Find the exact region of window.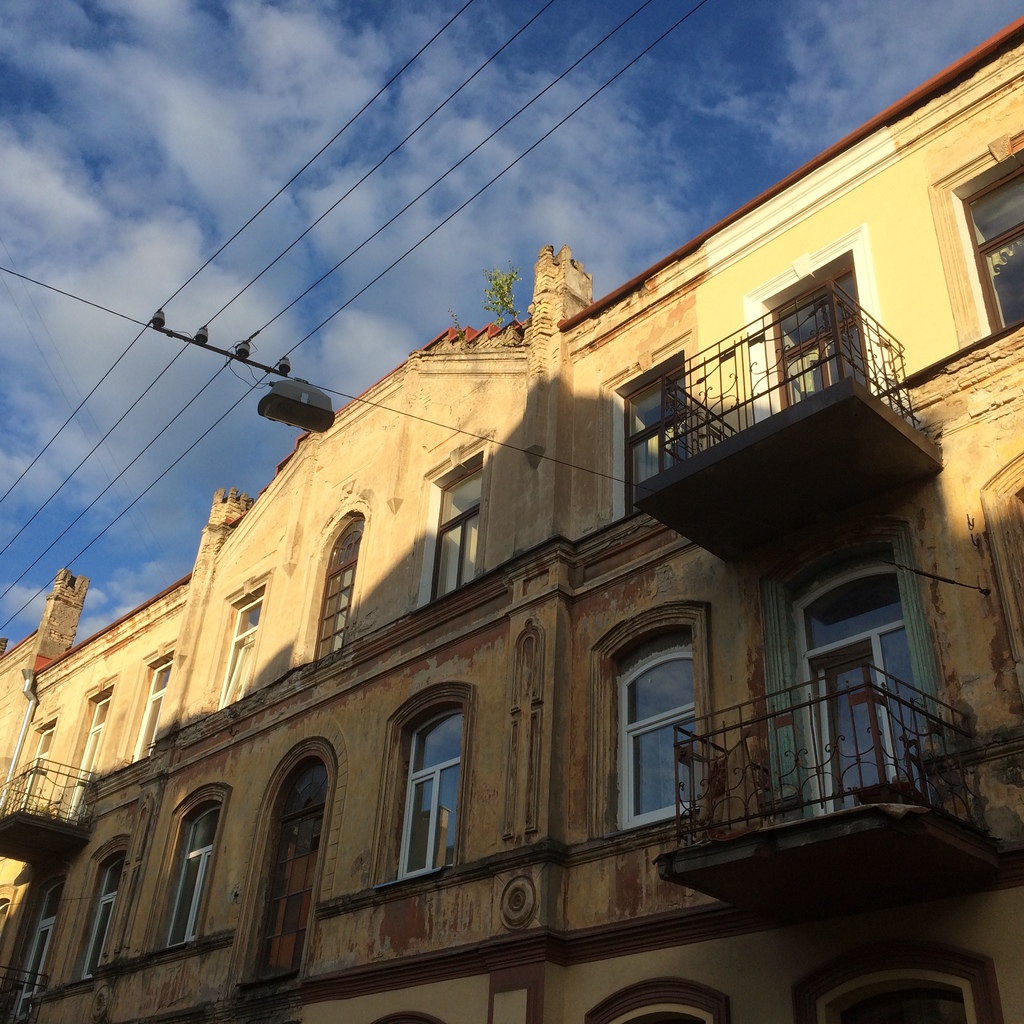
Exact region: bbox(980, 442, 1023, 704).
